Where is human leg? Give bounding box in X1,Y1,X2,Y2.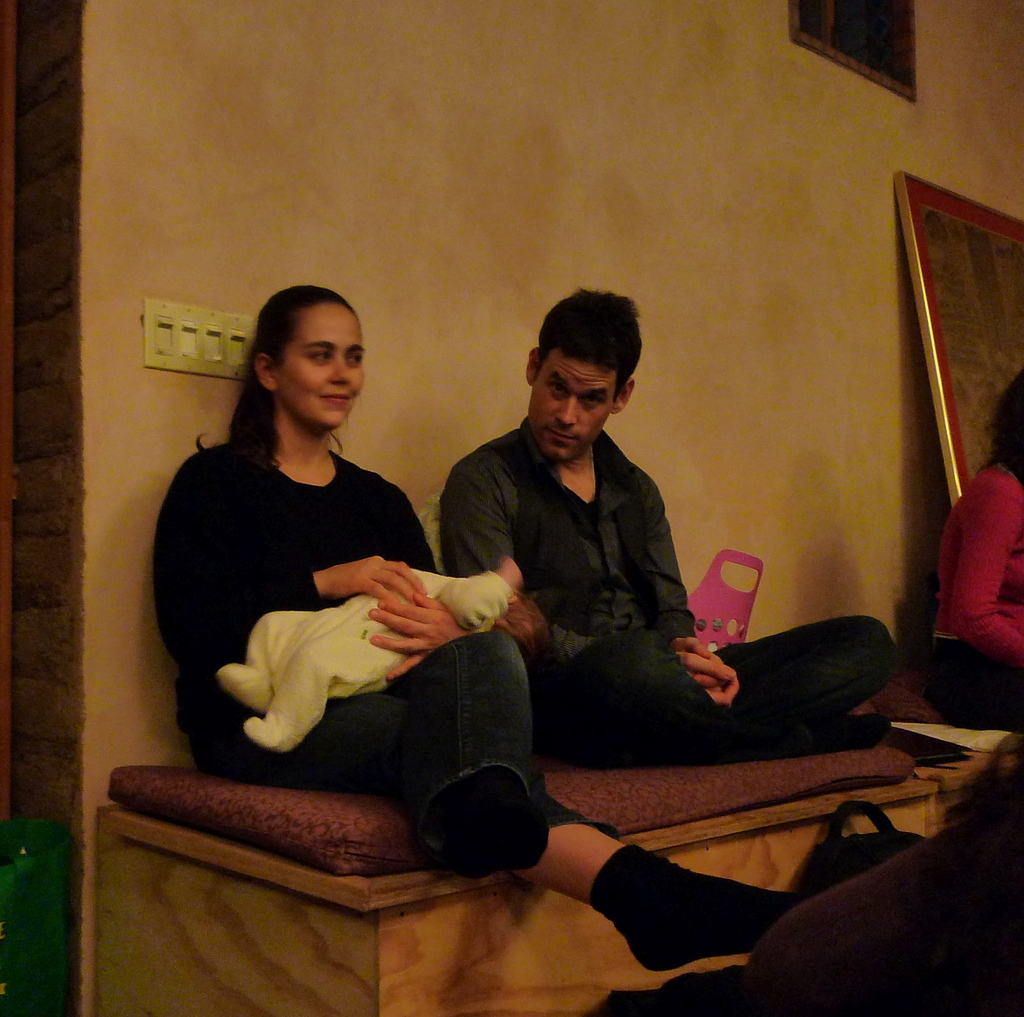
529,623,893,752.
